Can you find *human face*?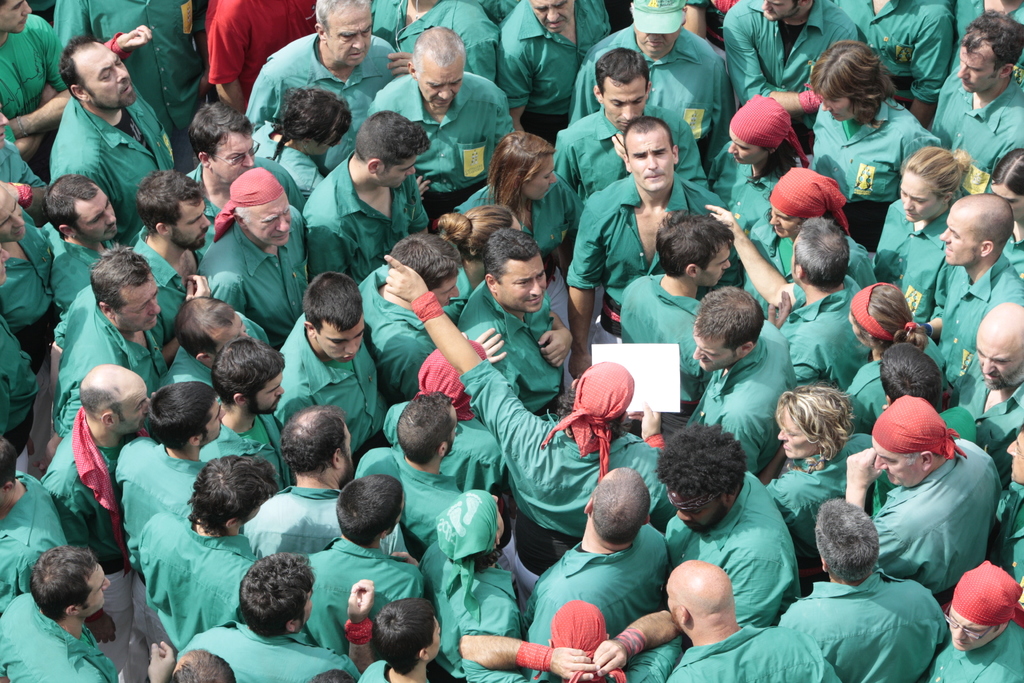
Yes, bounding box: 0 4 38 38.
